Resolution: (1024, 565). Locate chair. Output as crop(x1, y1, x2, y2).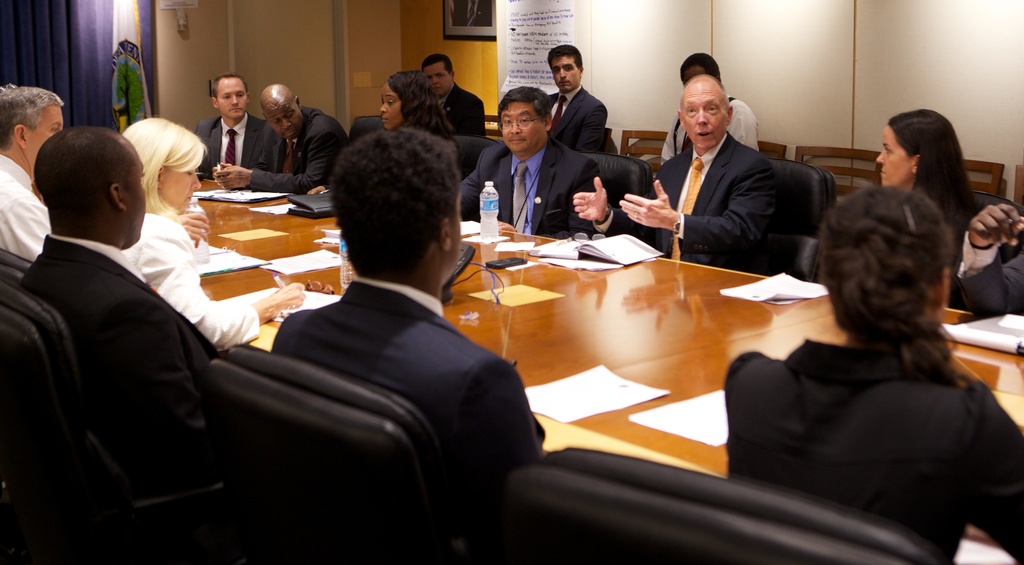
crop(761, 153, 835, 283).
